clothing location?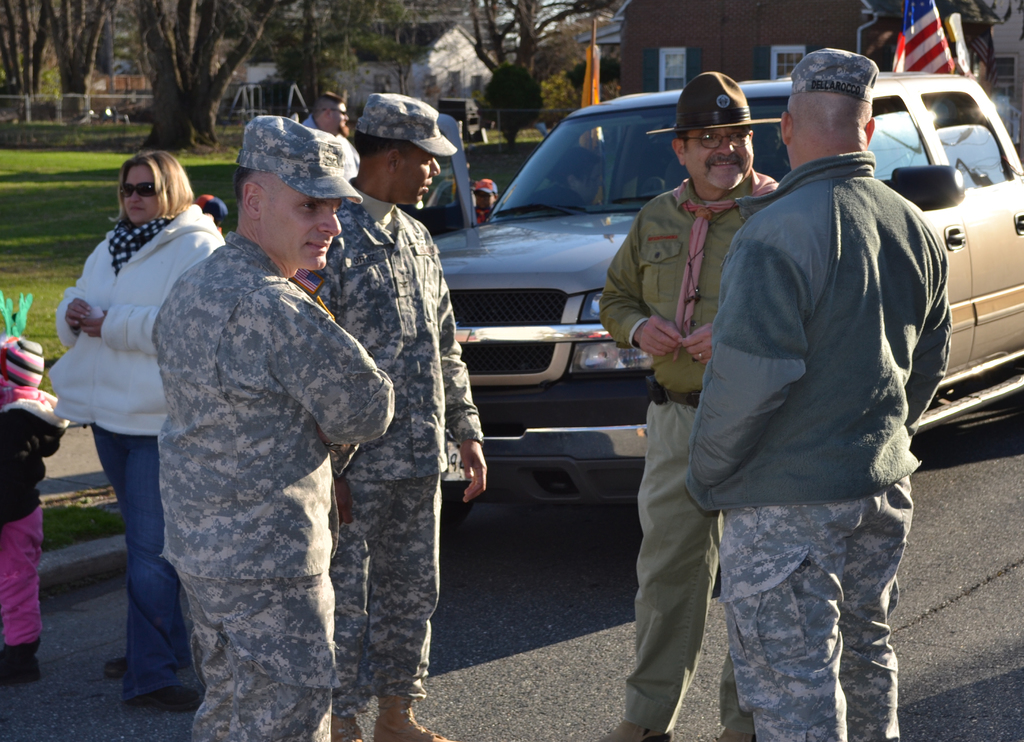
rect(53, 200, 228, 438)
